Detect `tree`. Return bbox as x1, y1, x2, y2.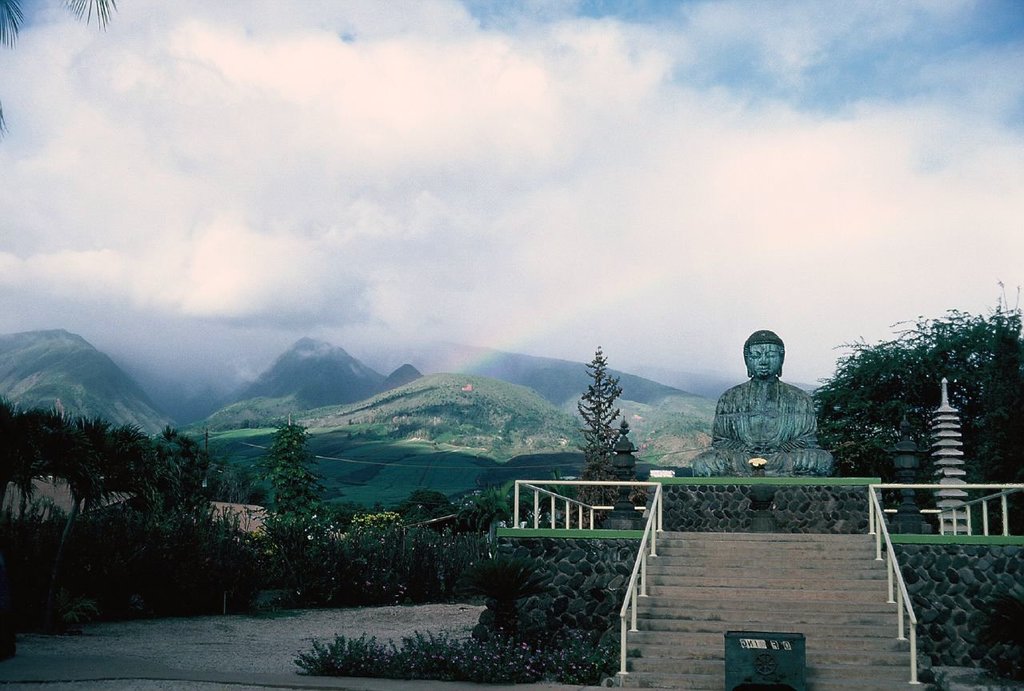
0, 407, 217, 651.
